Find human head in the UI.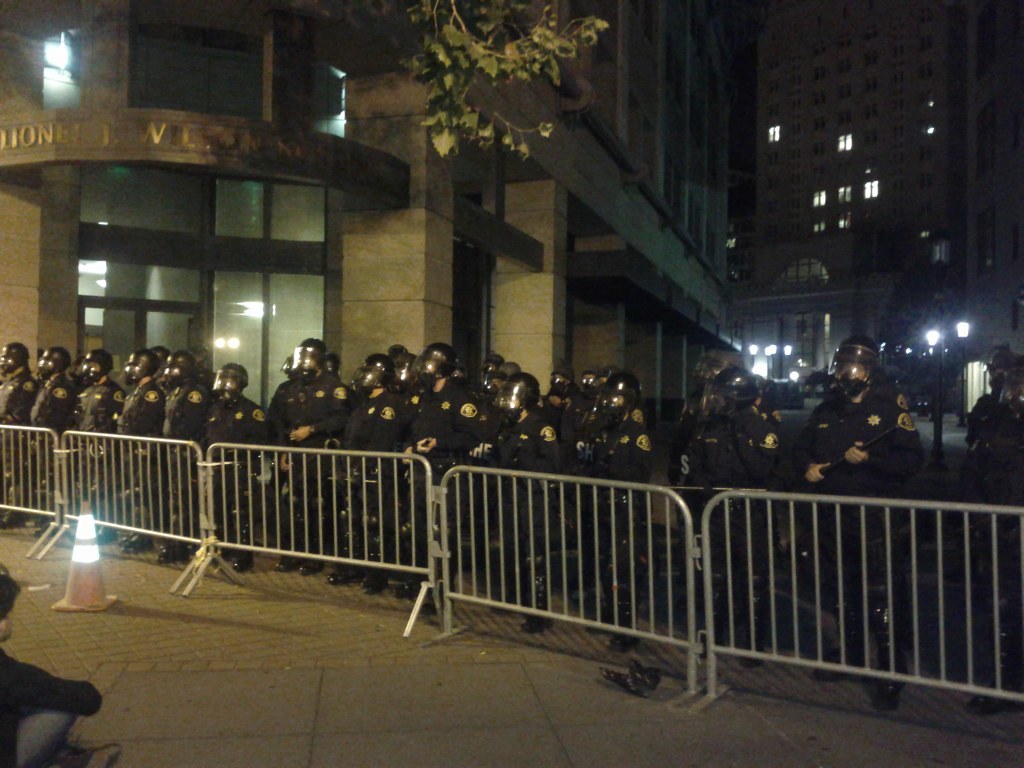
UI element at bbox=[600, 373, 641, 420].
